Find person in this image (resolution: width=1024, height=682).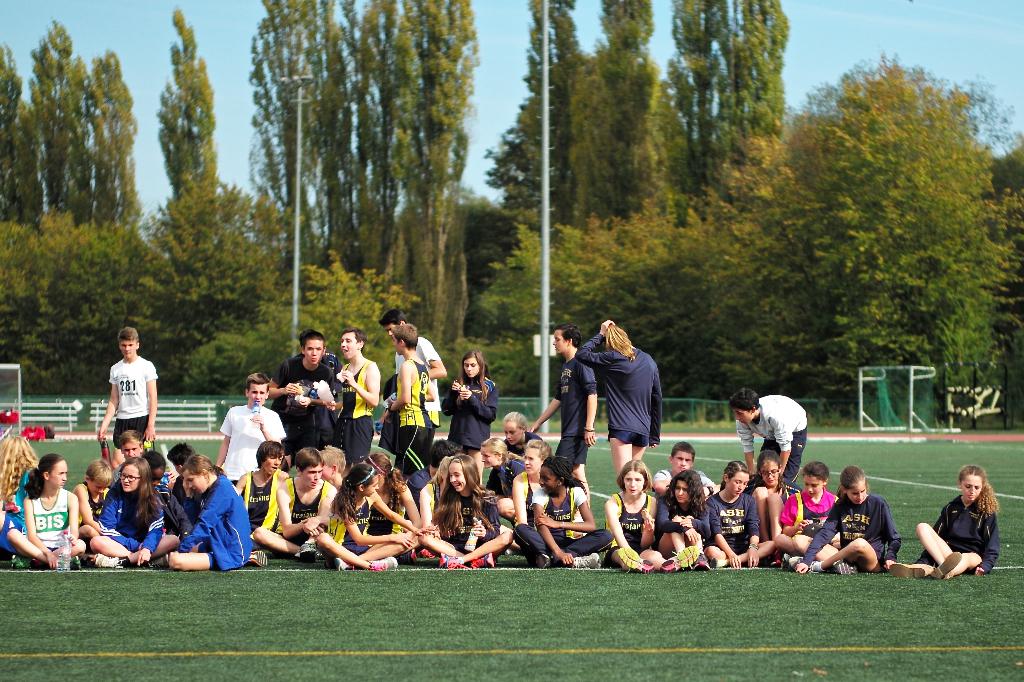
(x1=166, y1=454, x2=267, y2=570).
